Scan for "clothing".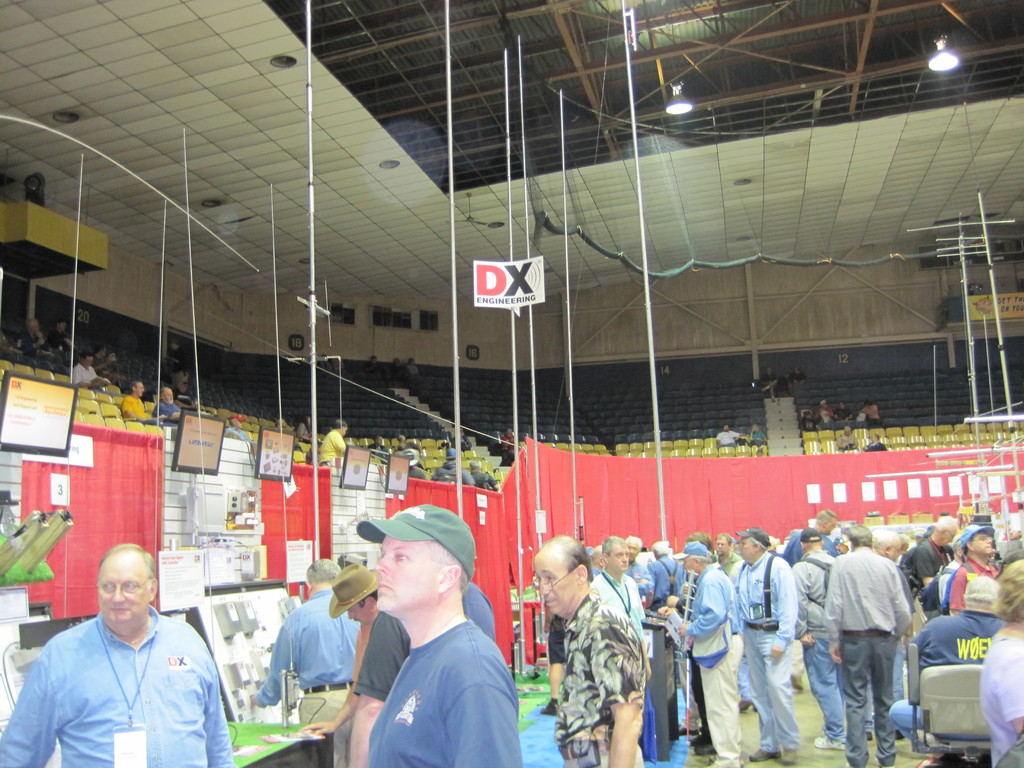
Scan result: [x1=19, y1=605, x2=220, y2=764].
